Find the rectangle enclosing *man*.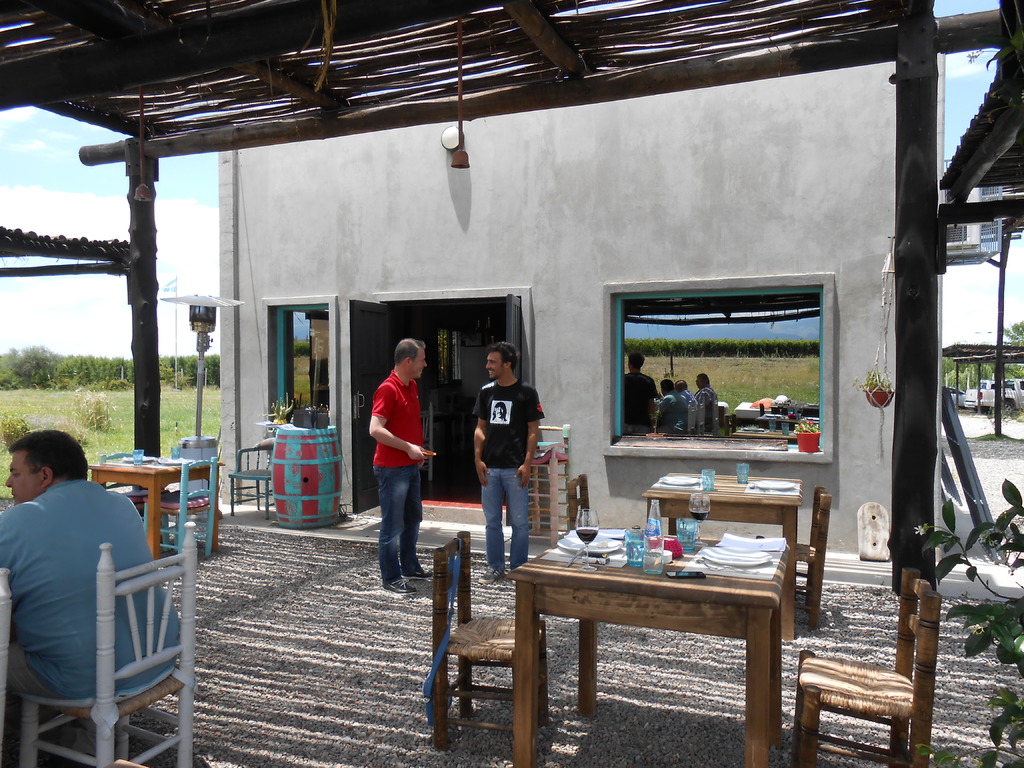
694 372 721 431.
